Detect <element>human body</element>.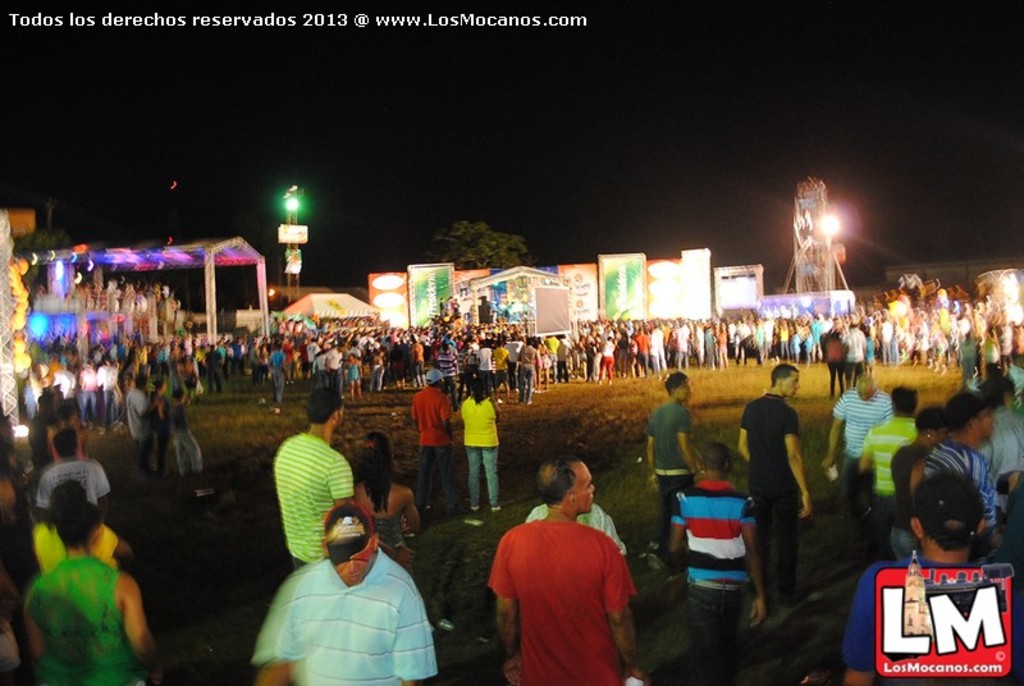
Detected at [739, 397, 818, 563].
